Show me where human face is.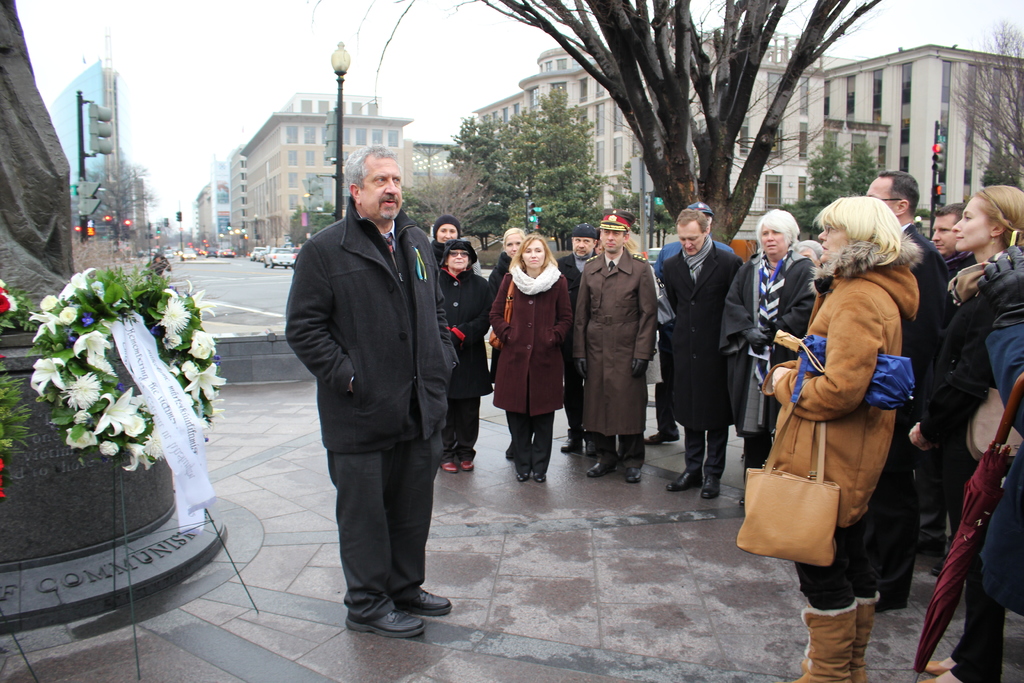
human face is at pyautogui.locateOnScreen(449, 249, 470, 268).
